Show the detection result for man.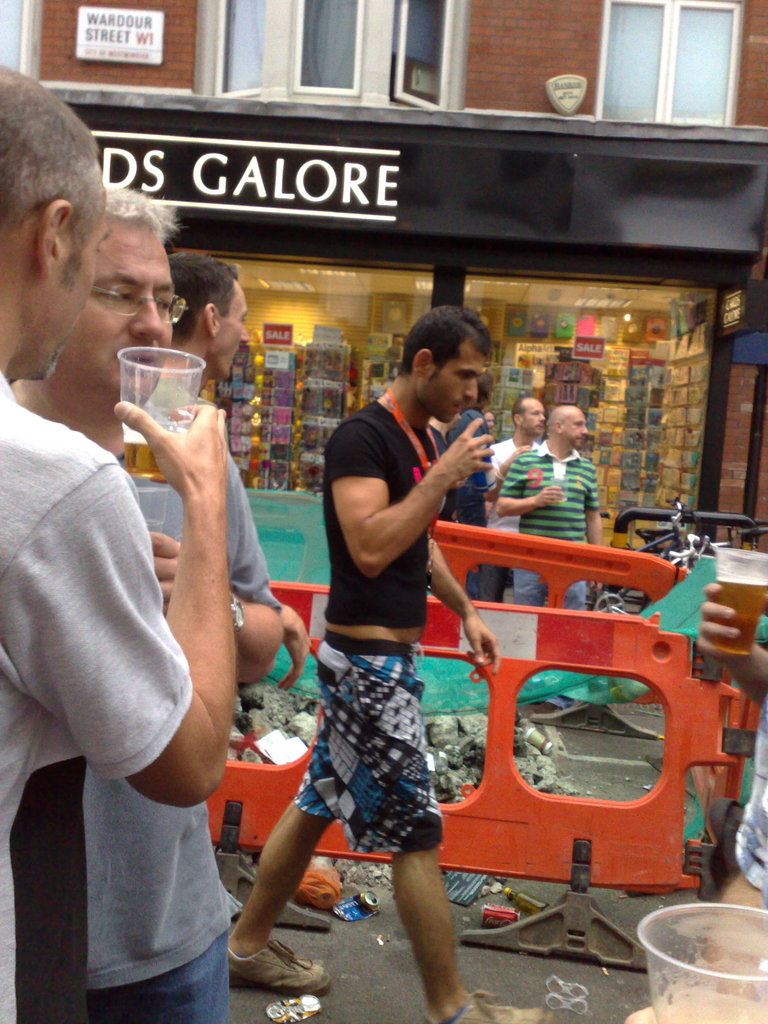
[434,398,527,606].
